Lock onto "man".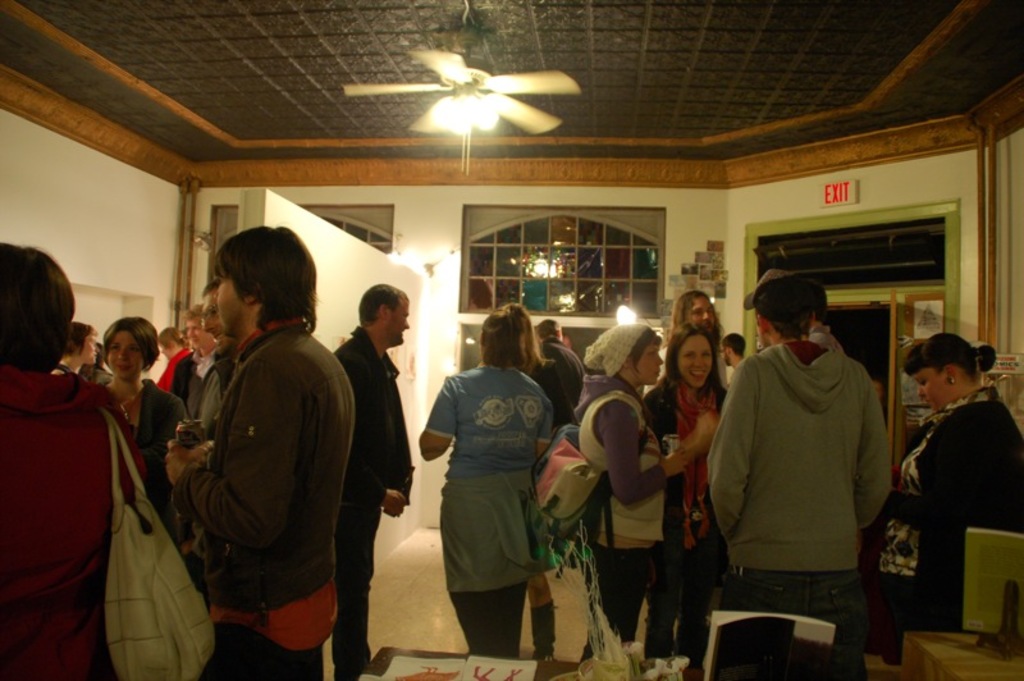
Locked: detection(165, 229, 353, 680).
